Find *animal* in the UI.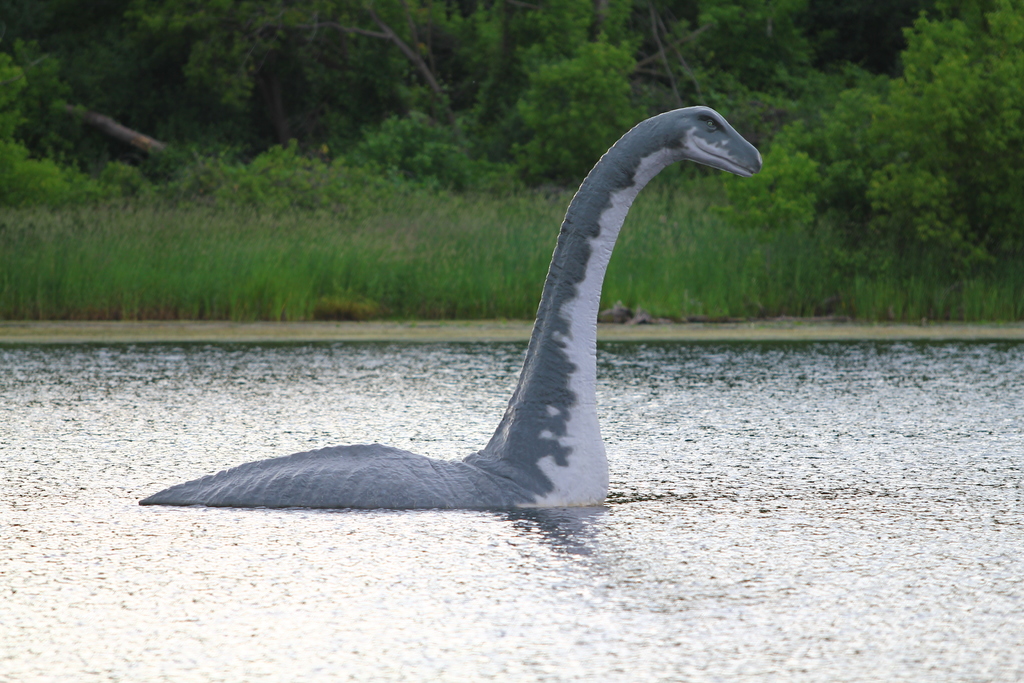
UI element at 140/100/767/514.
